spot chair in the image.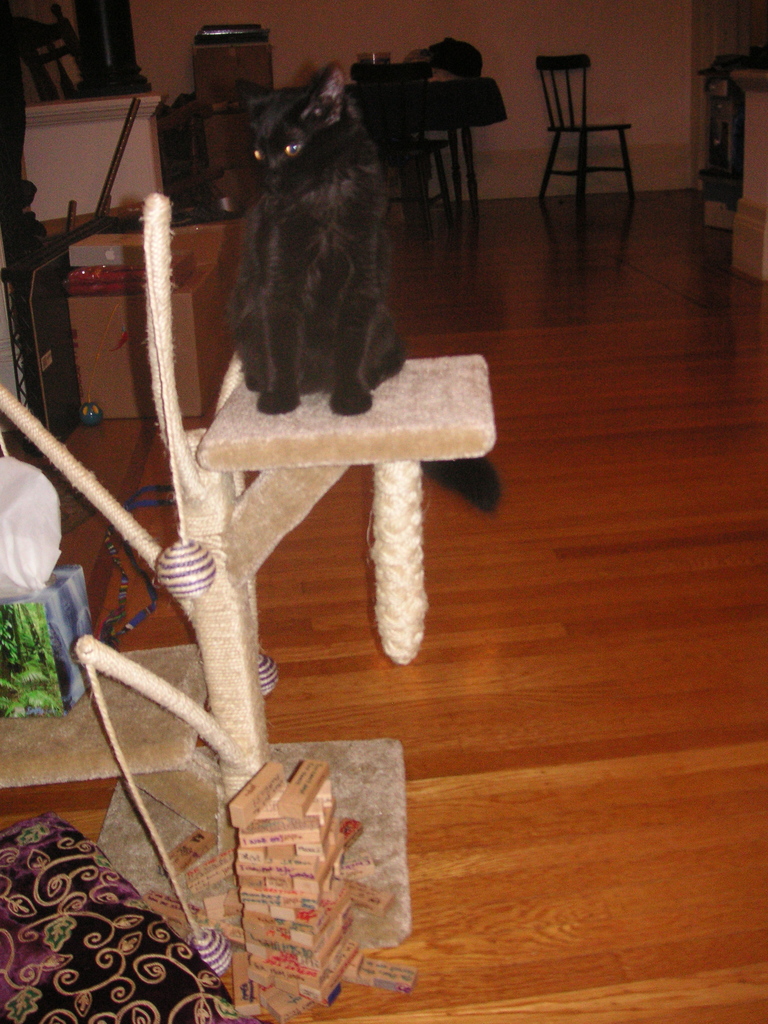
chair found at x1=527, y1=33, x2=650, y2=237.
